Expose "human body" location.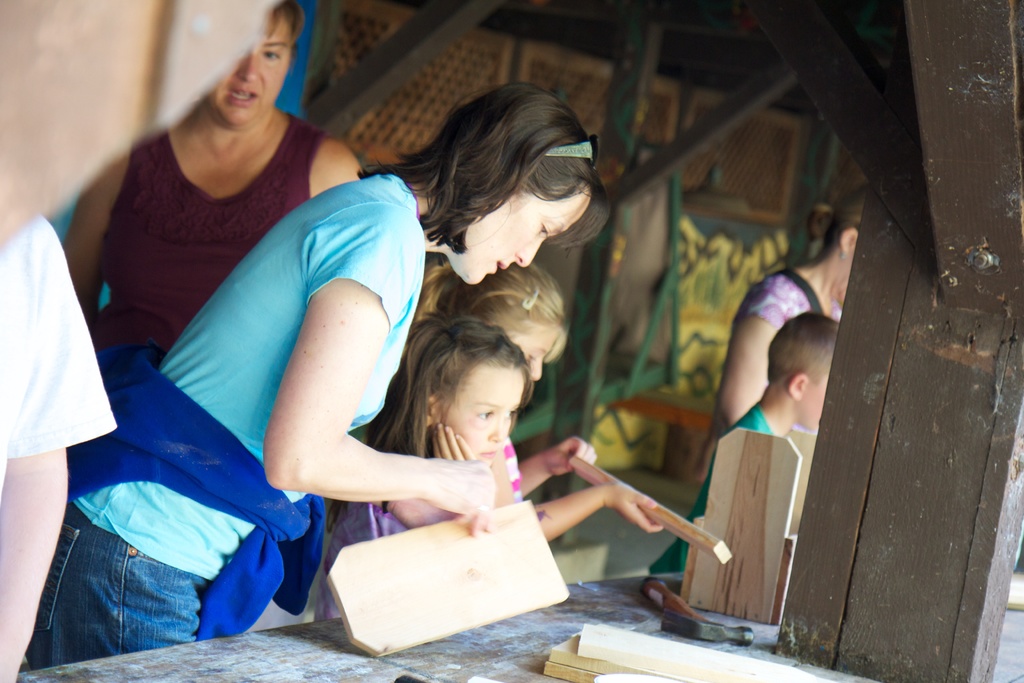
Exposed at detection(507, 439, 669, 544).
